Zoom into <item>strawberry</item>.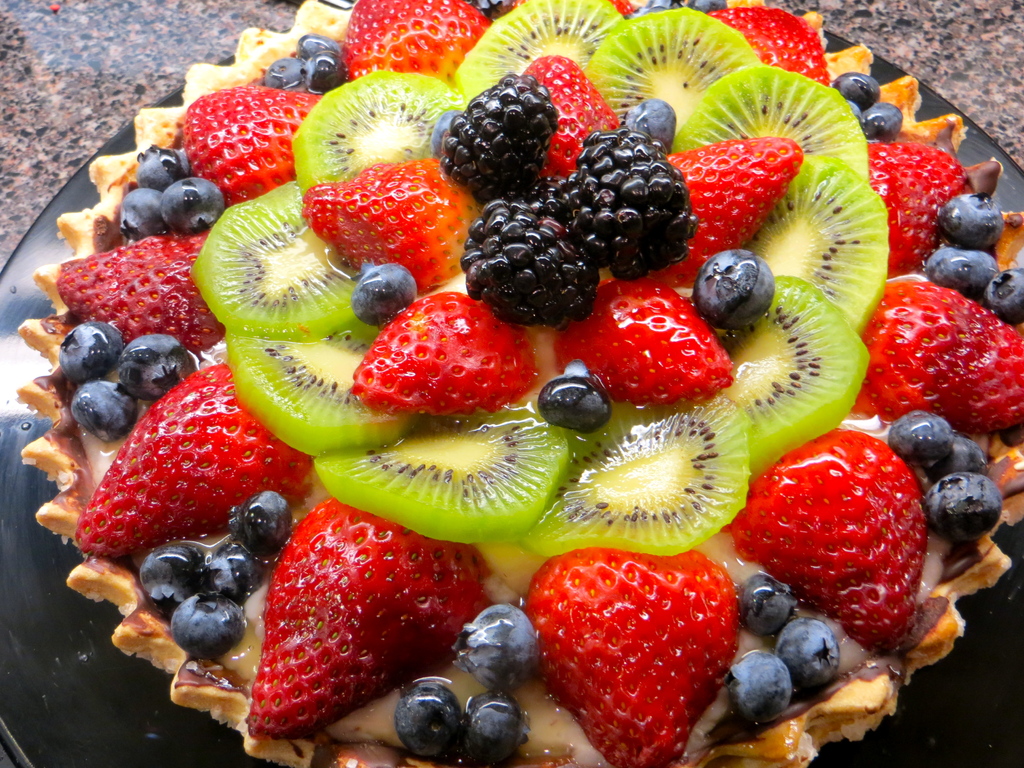
Zoom target: (left=193, top=86, right=322, bottom=207).
